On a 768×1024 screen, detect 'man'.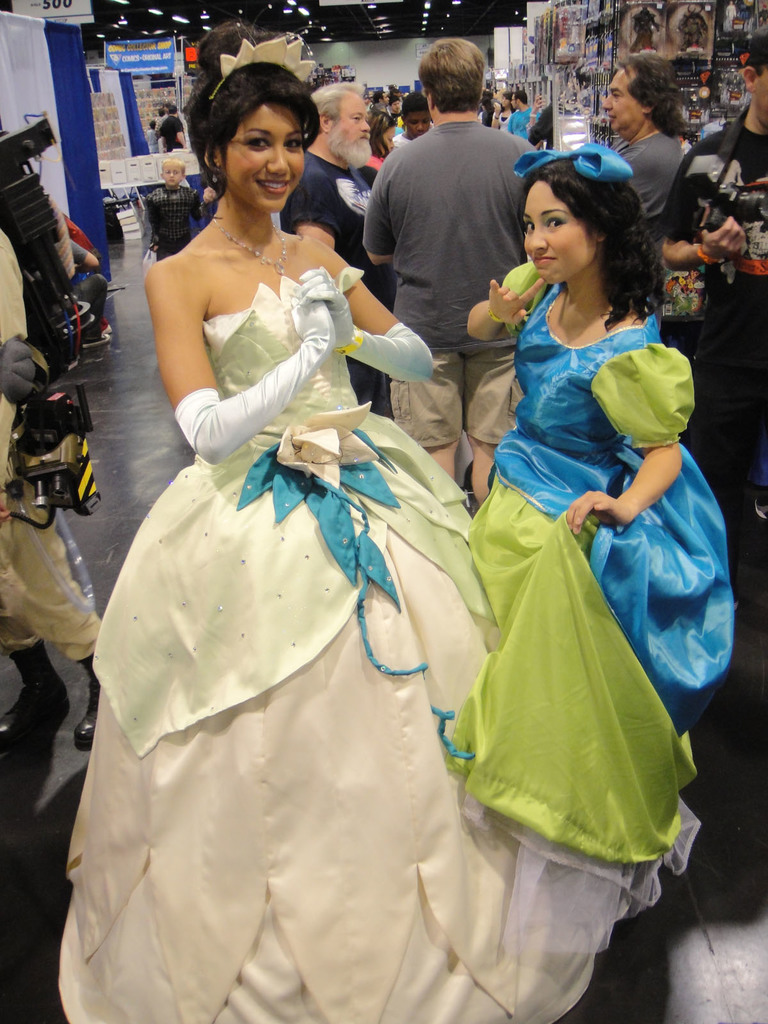
region(367, 33, 538, 511).
